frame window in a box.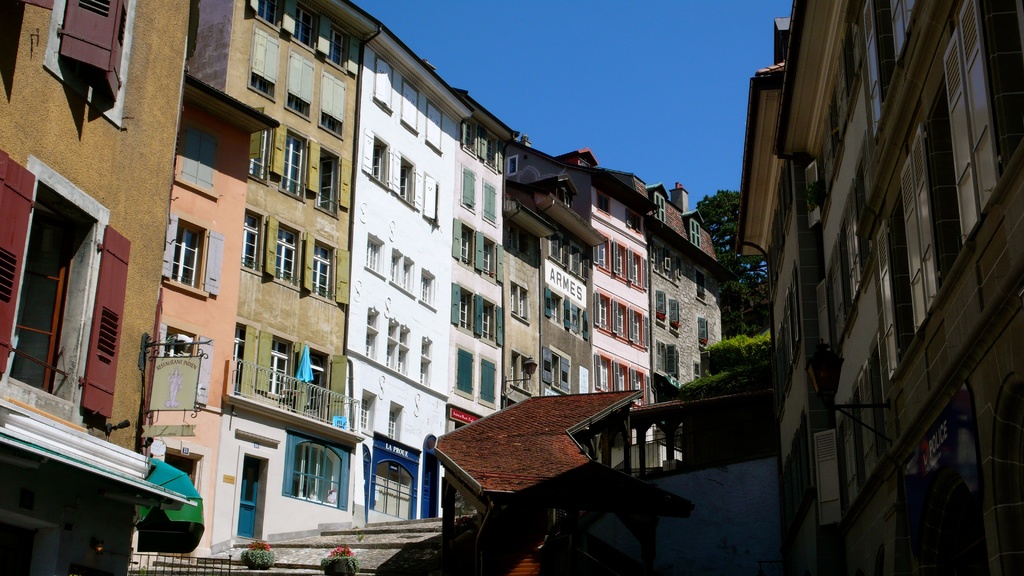
(x1=452, y1=217, x2=481, y2=268).
